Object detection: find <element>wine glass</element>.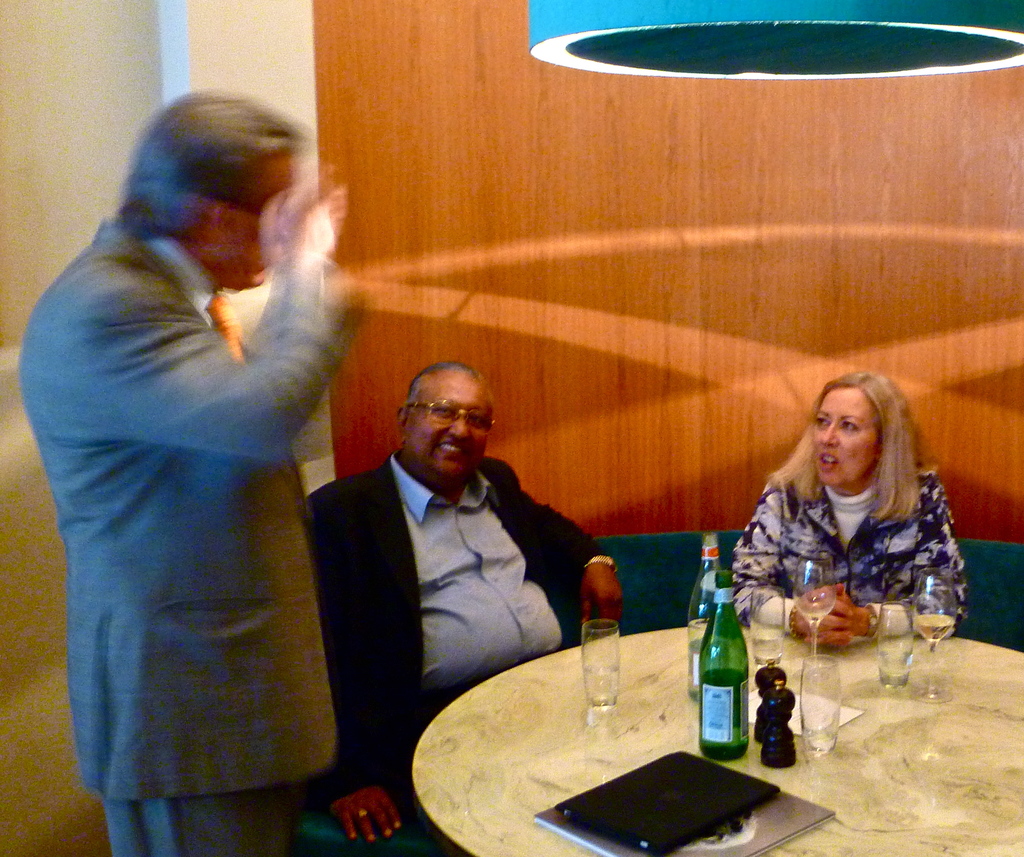
(x1=916, y1=567, x2=955, y2=699).
